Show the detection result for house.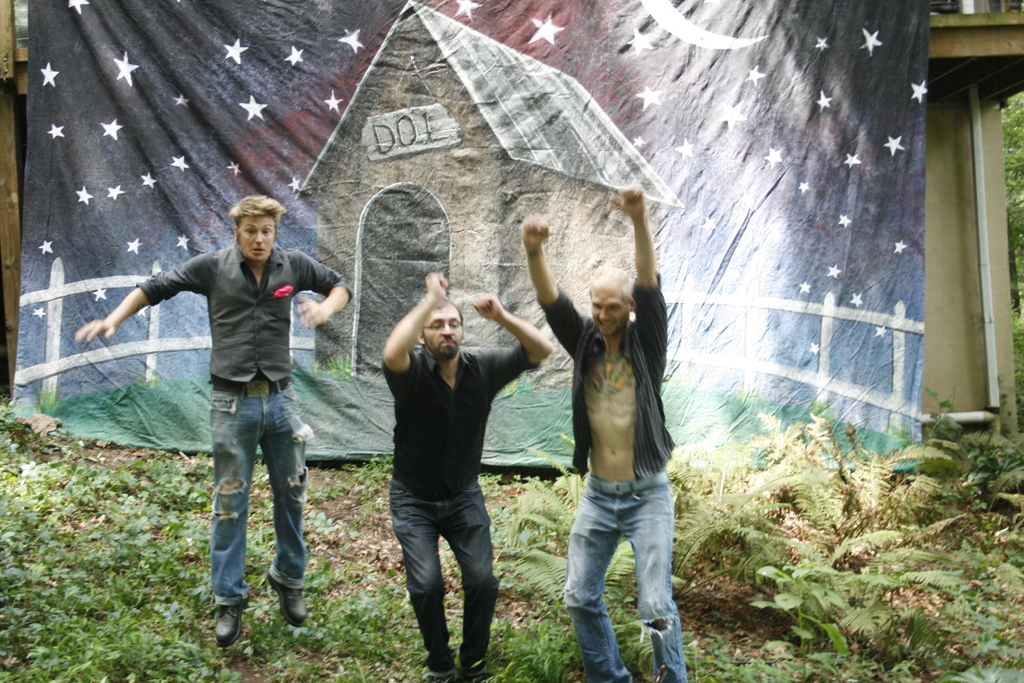
region(294, 0, 687, 377).
